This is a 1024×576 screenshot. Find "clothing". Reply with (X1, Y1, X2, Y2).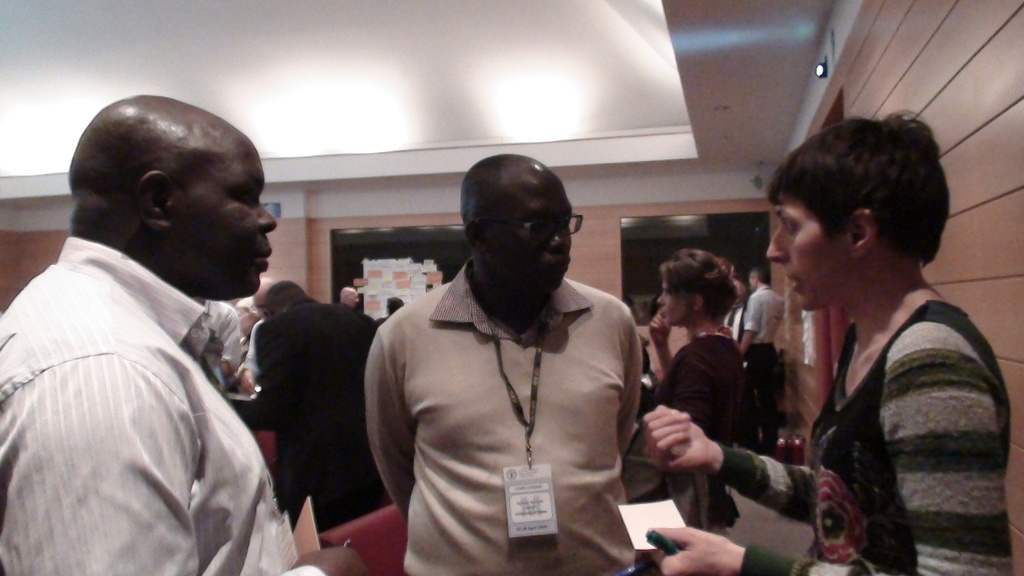
(708, 294, 1019, 575).
